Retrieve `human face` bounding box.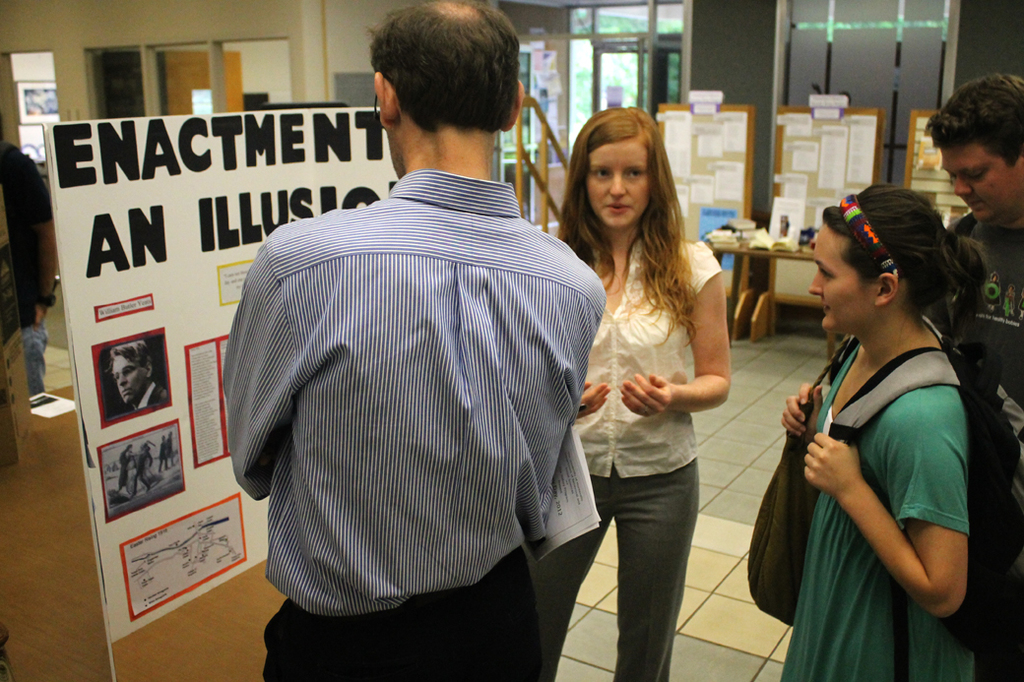
Bounding box: <box>808,221,868,334</box>.
